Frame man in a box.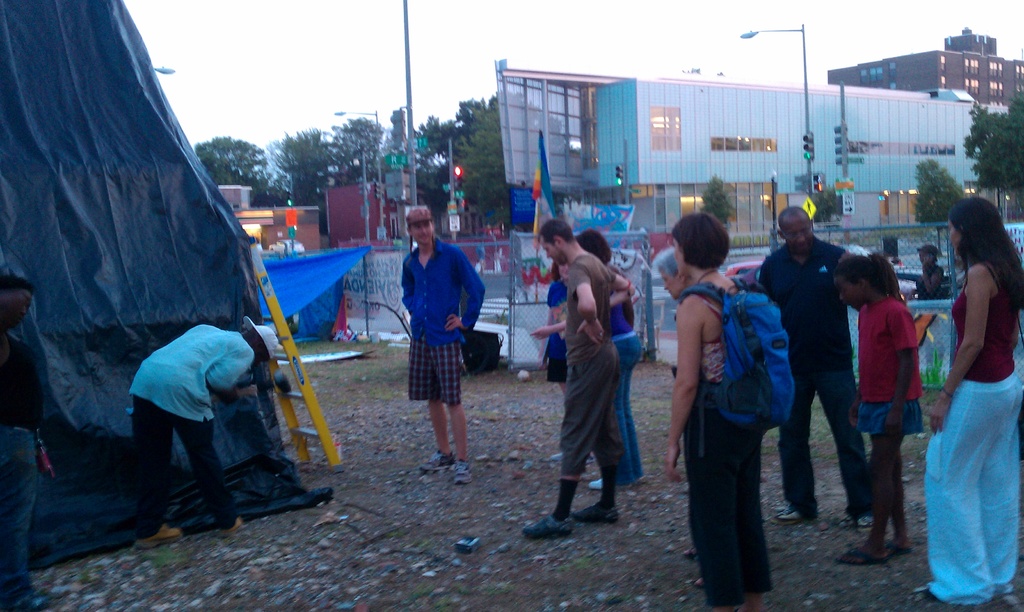
<region>387, 207, 481, 472</region>.
